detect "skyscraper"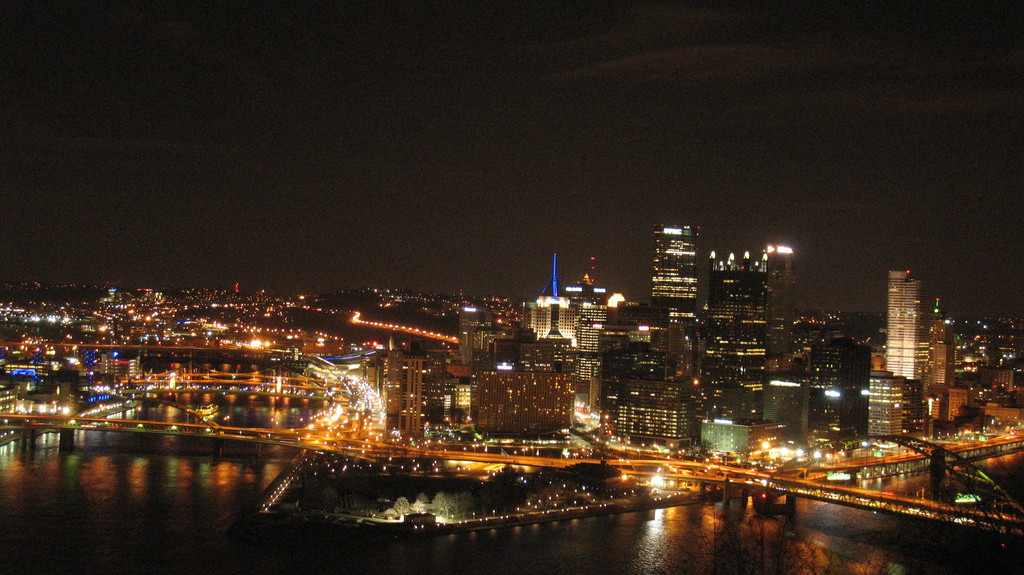
(x1=532, y1=248, x2=575, y2=344)
